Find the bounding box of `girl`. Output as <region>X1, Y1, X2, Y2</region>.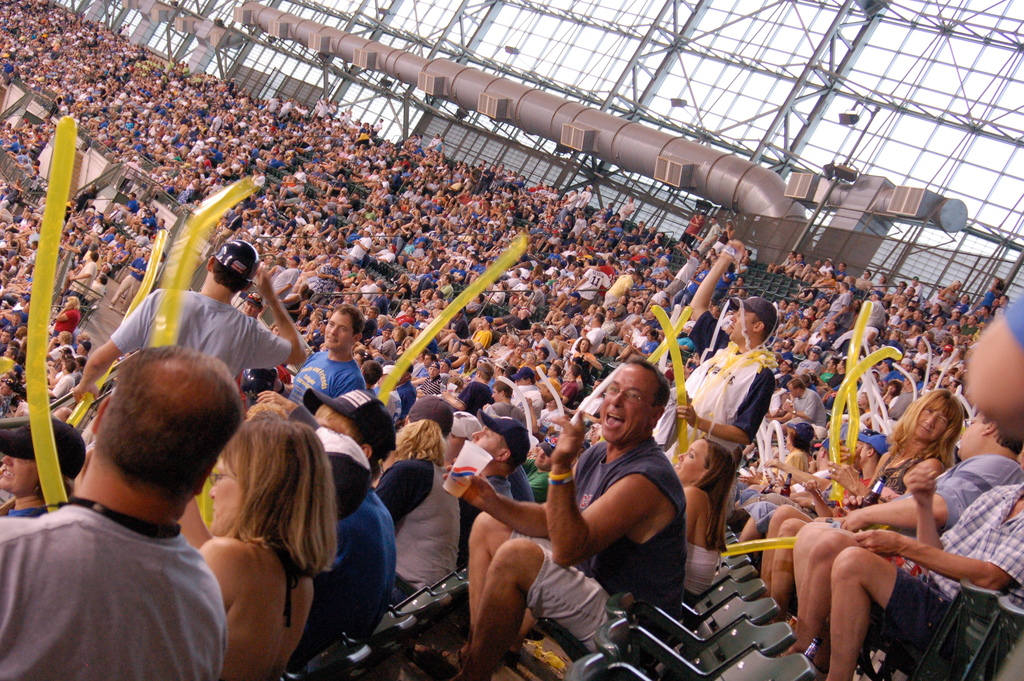
<region>501, 344, 523, 370</region>.
